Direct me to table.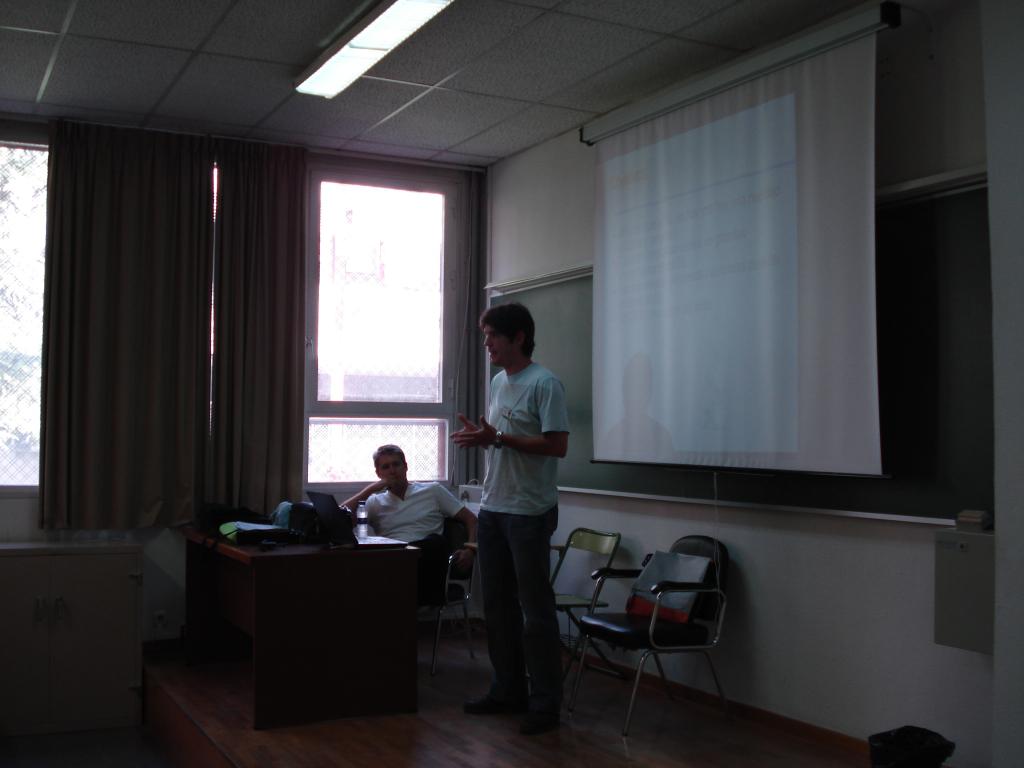
Direction: 178 501 440 739.
